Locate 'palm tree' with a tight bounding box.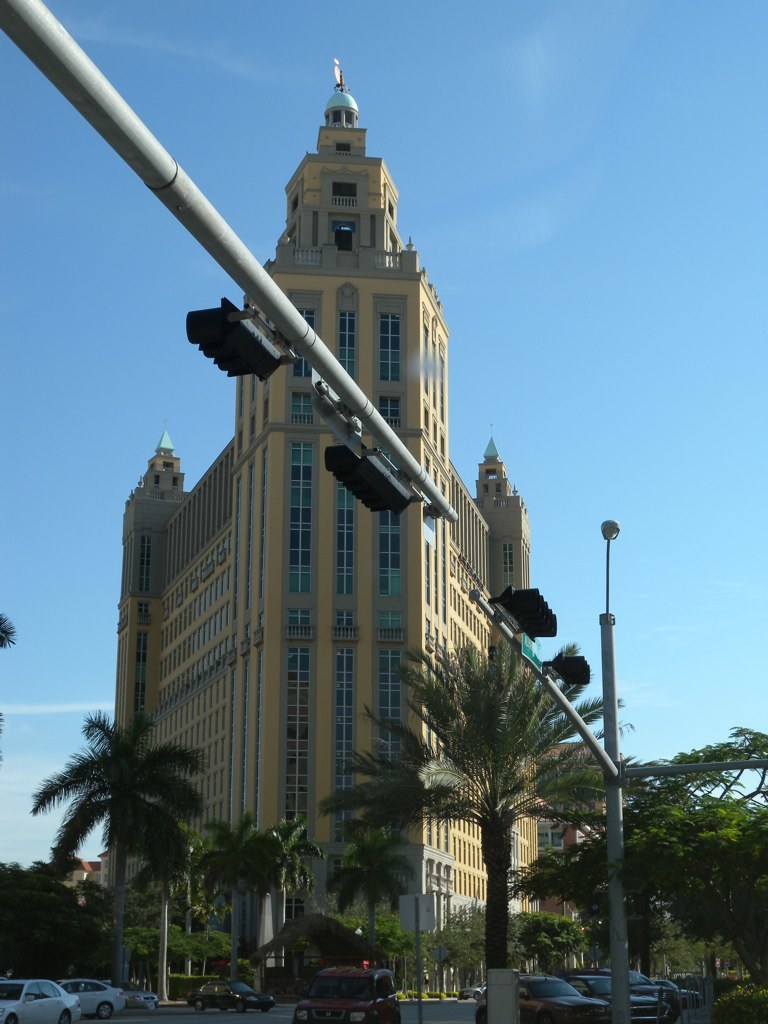
<region>560, 748, 723, 909</region>.
